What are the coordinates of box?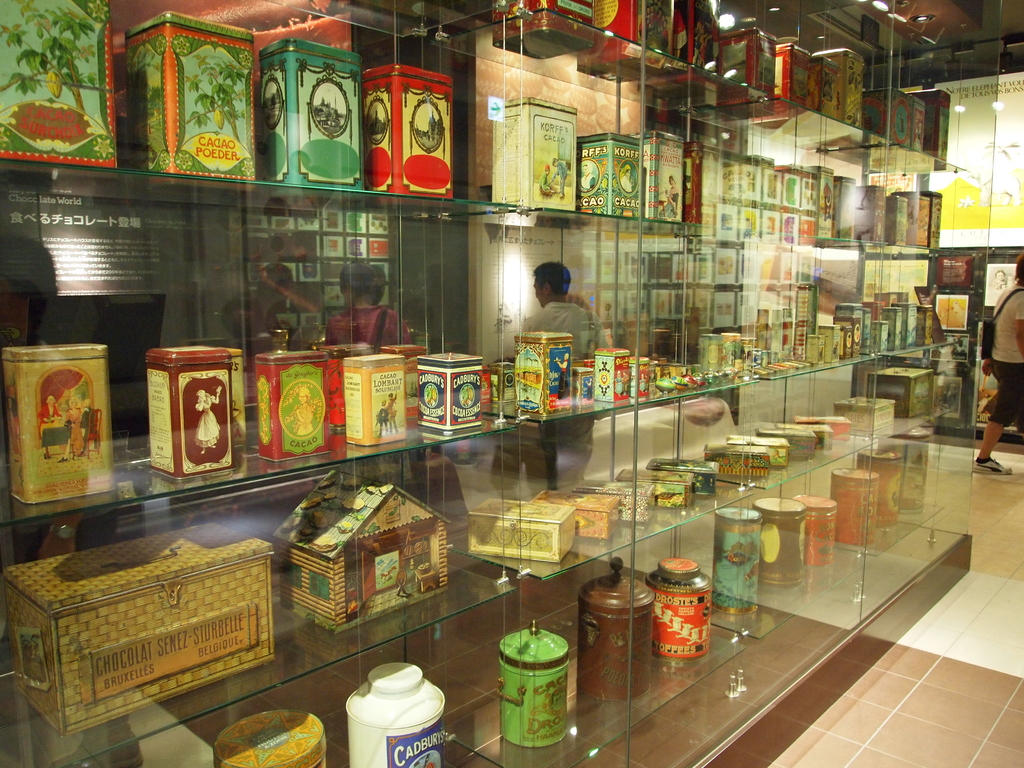
(655, 456, 721, 496).
